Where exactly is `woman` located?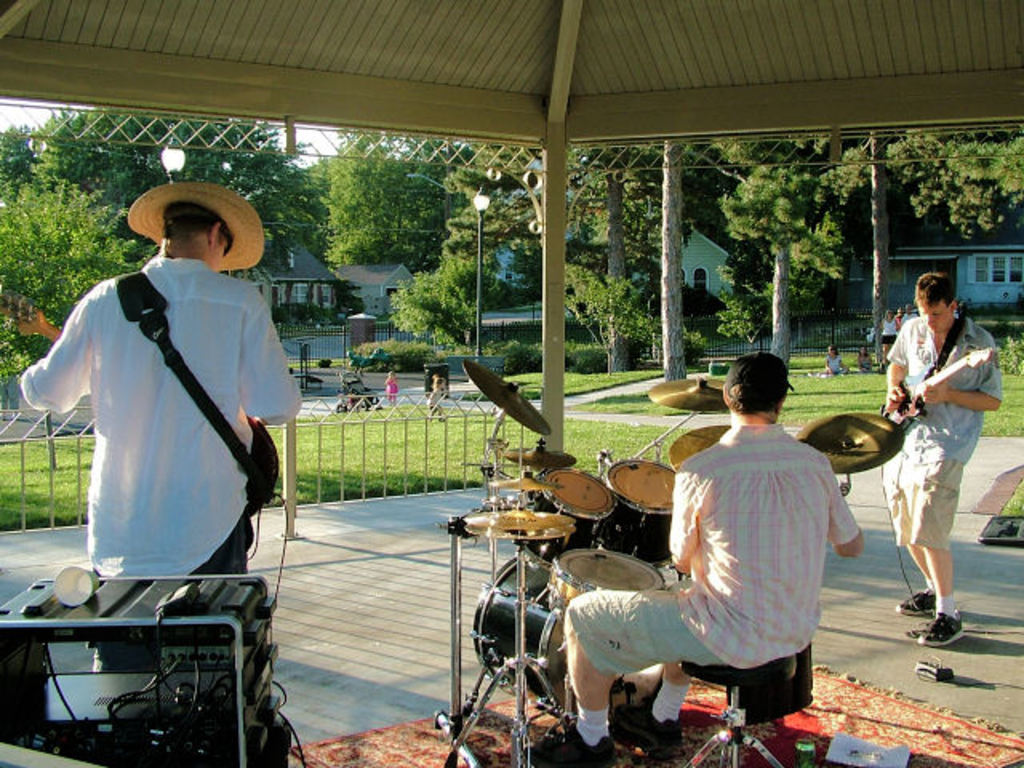
Its bounding box is <region>880, 310, 898, 362</region>.
